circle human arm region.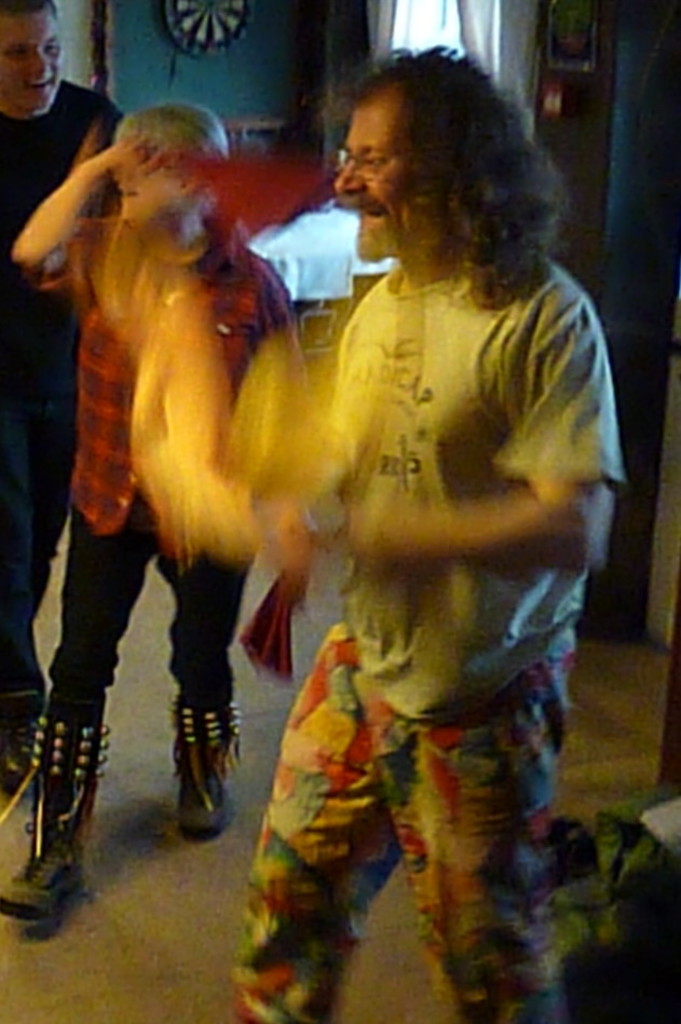
Region: box=[6, 112, 138, 281].
